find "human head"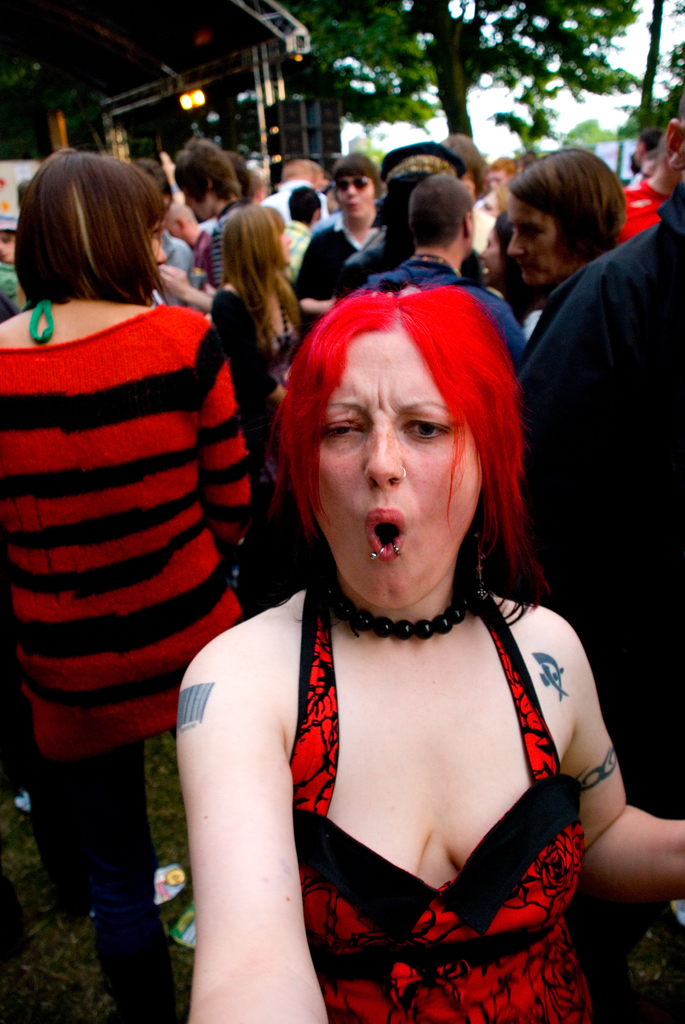
bbox(401, 175, 475, 263)
